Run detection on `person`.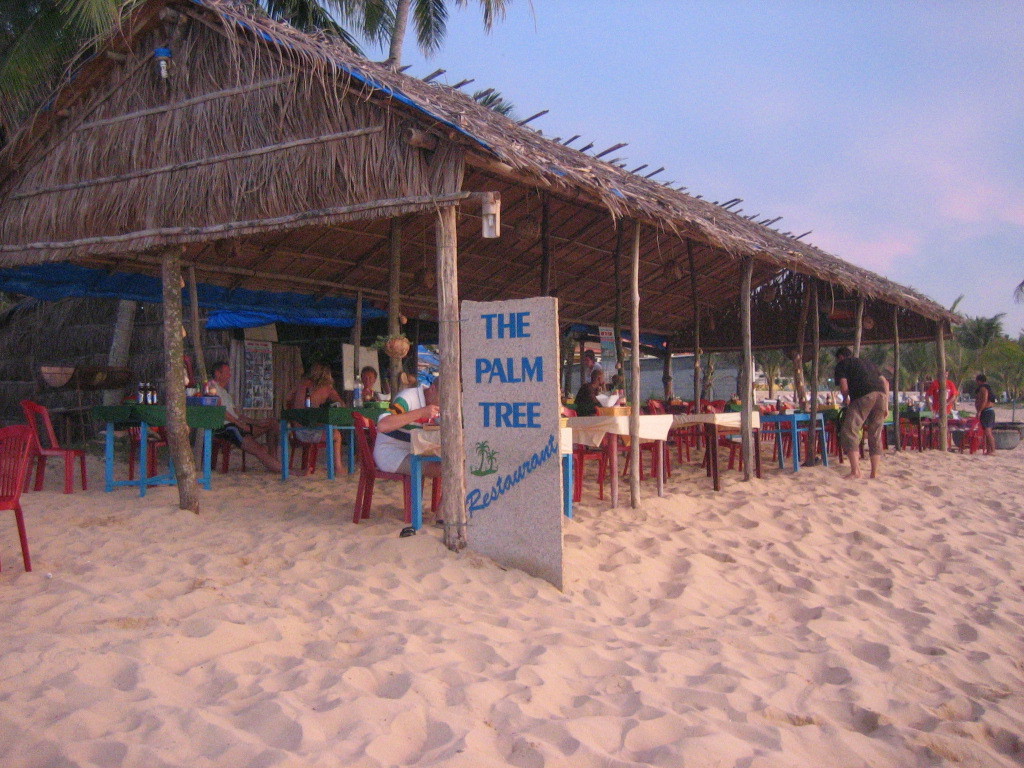
Result: [205,362,280,474].
